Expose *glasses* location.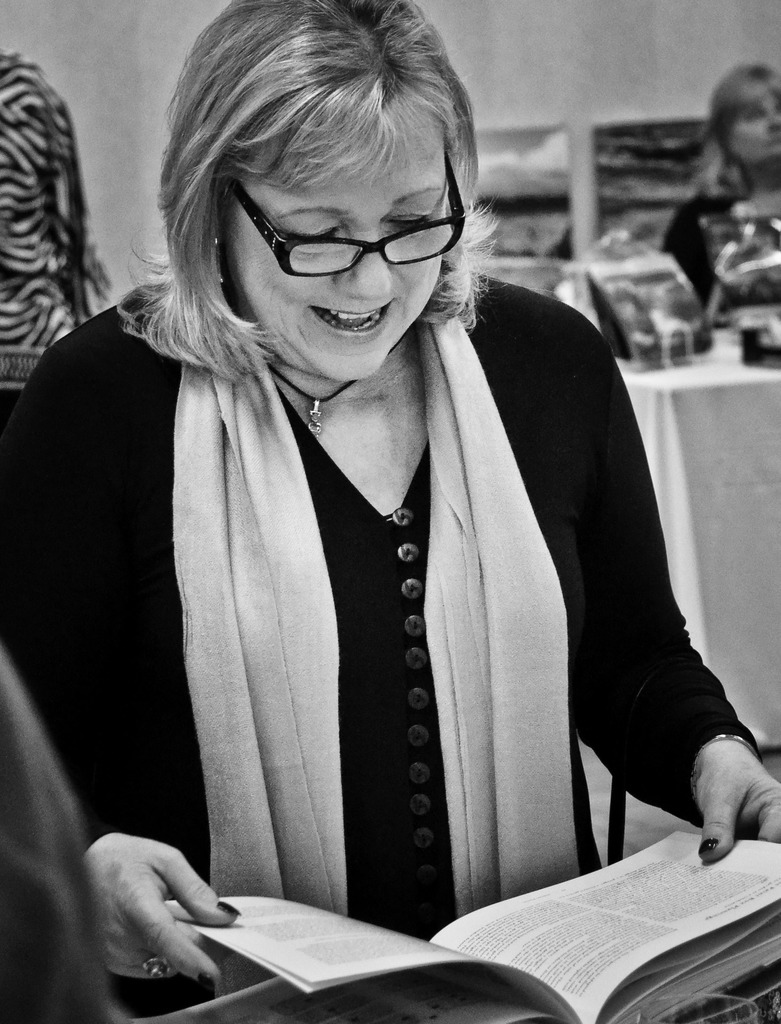
Exposed at detection(223, 137, 467, 283).
